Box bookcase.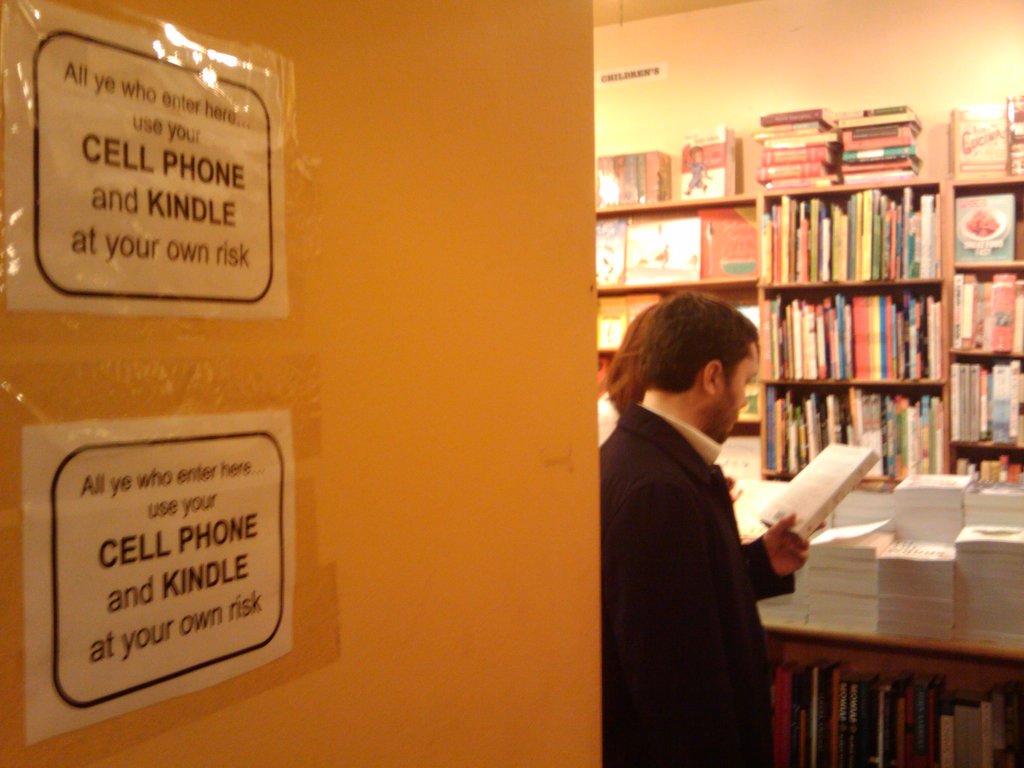
749, 89, 977, 491.
